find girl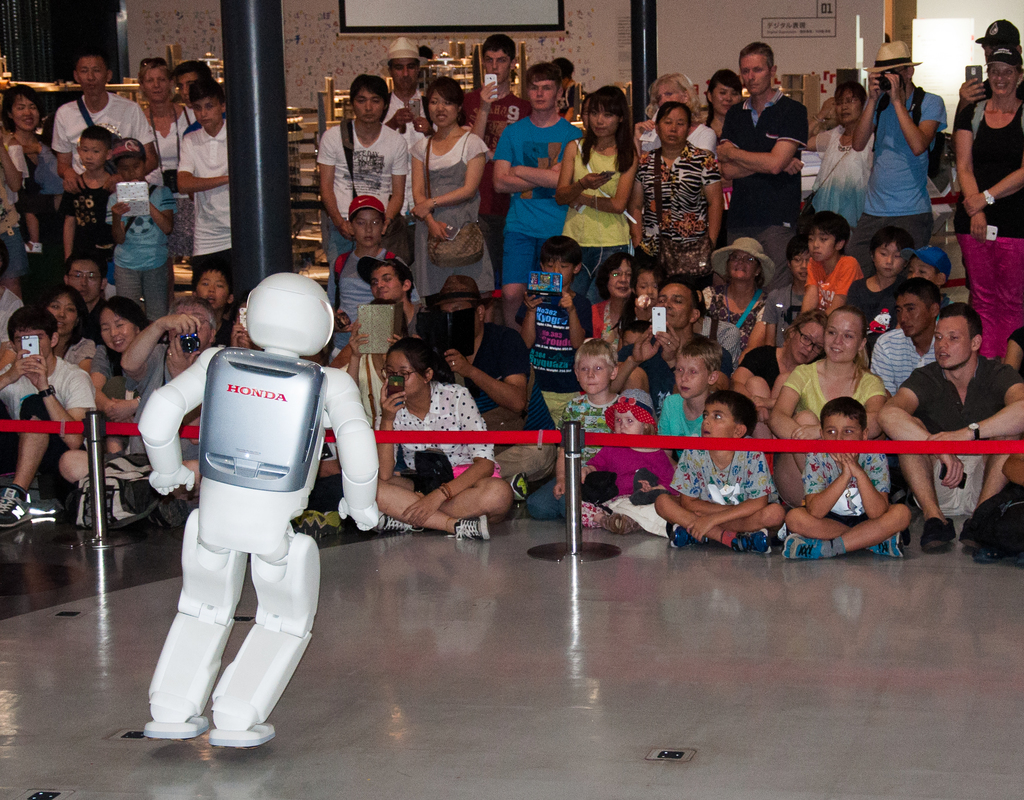
BBox(365, 339, 514, 540)
